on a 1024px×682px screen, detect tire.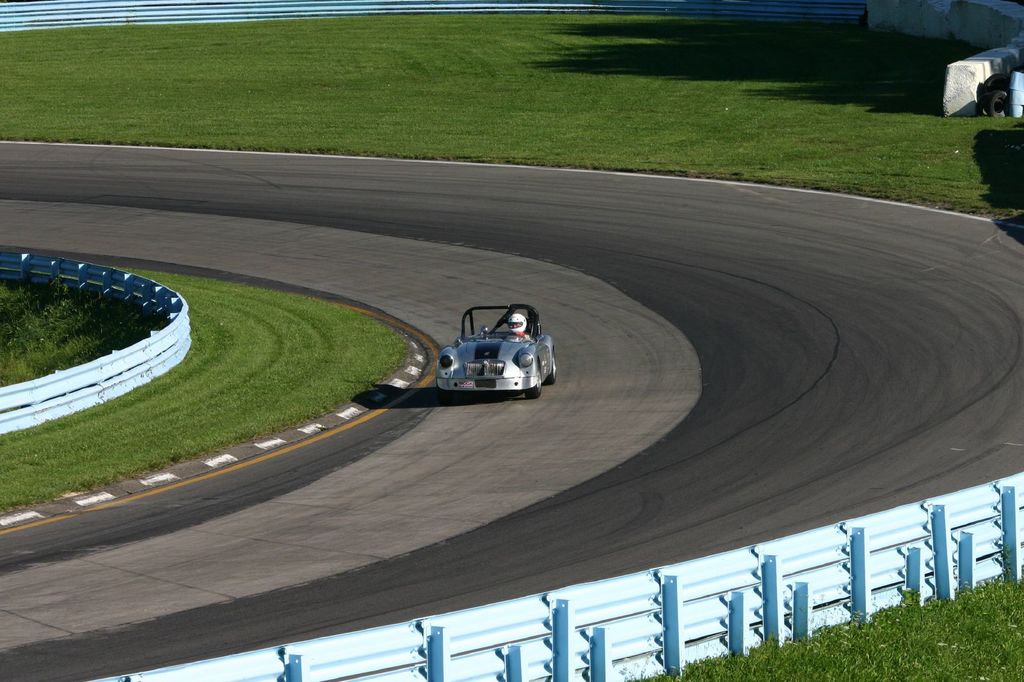
x1=546 y1=351 x2=559 y2=385.
